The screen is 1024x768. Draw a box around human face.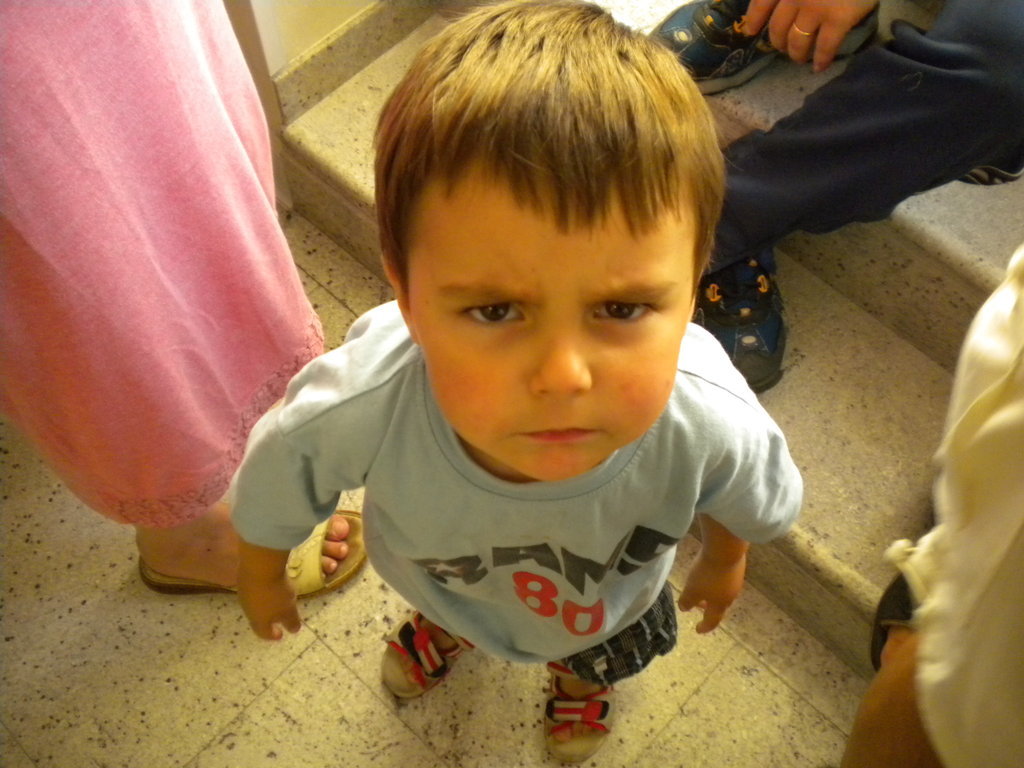
<bbox>417, 196, 696, 480</bbox>.
